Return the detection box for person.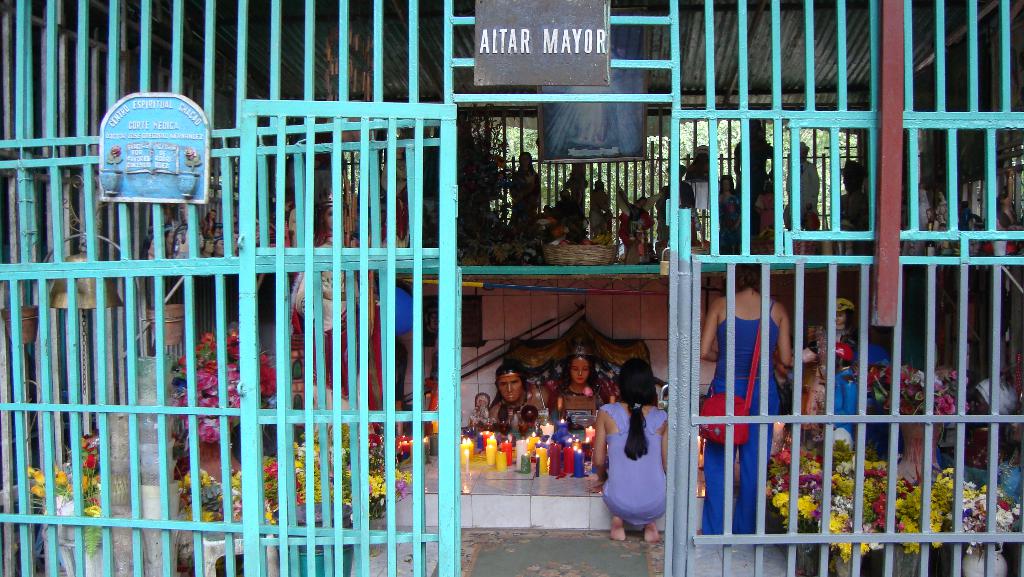
<box>995,414,1023,509</box>.
